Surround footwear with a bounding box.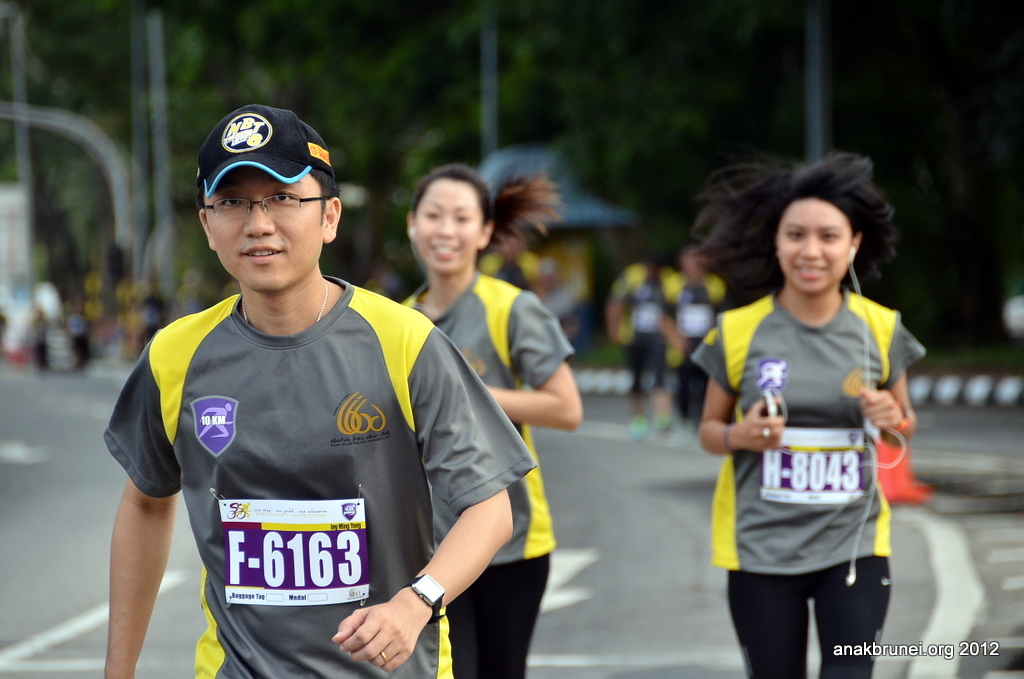
pyautogui.locateOnScreen(628, 413, 649, 441).
